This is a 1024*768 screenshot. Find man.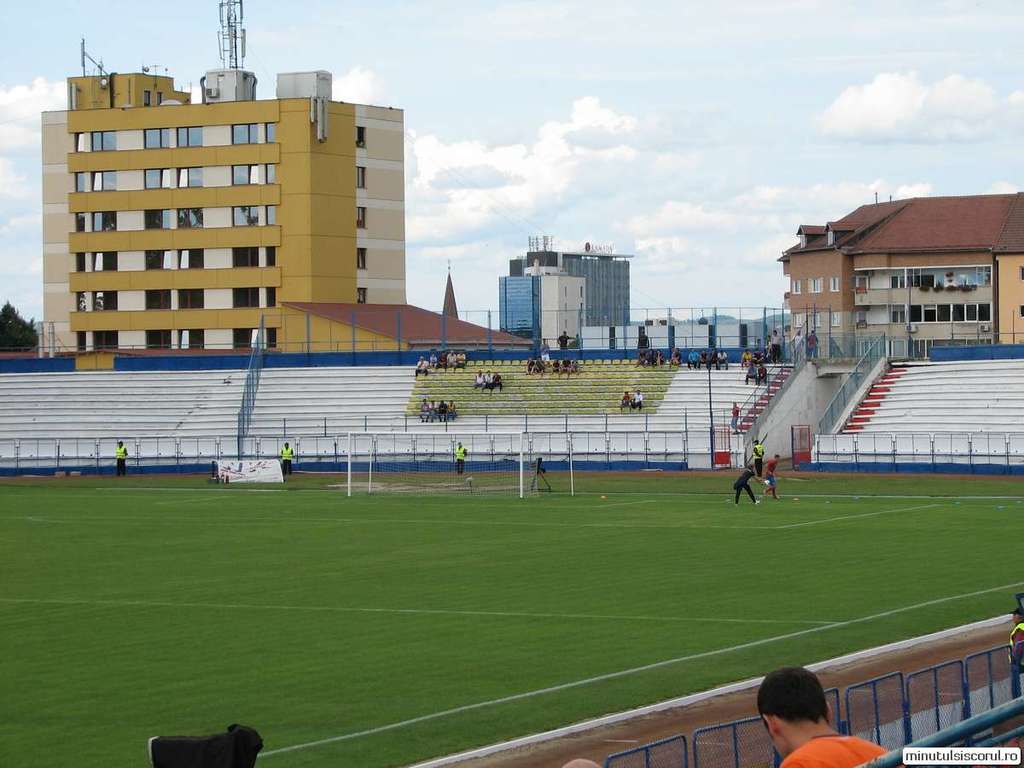
Bounding box: locate(805, 329, 821, 358).
